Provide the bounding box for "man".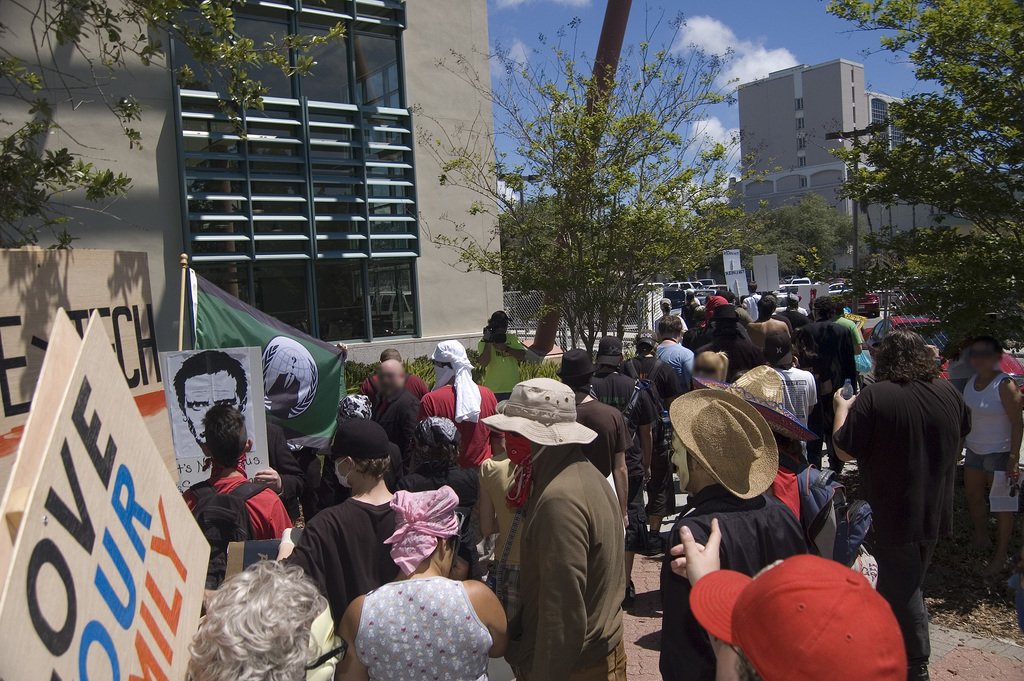
(554,348,627,522).
